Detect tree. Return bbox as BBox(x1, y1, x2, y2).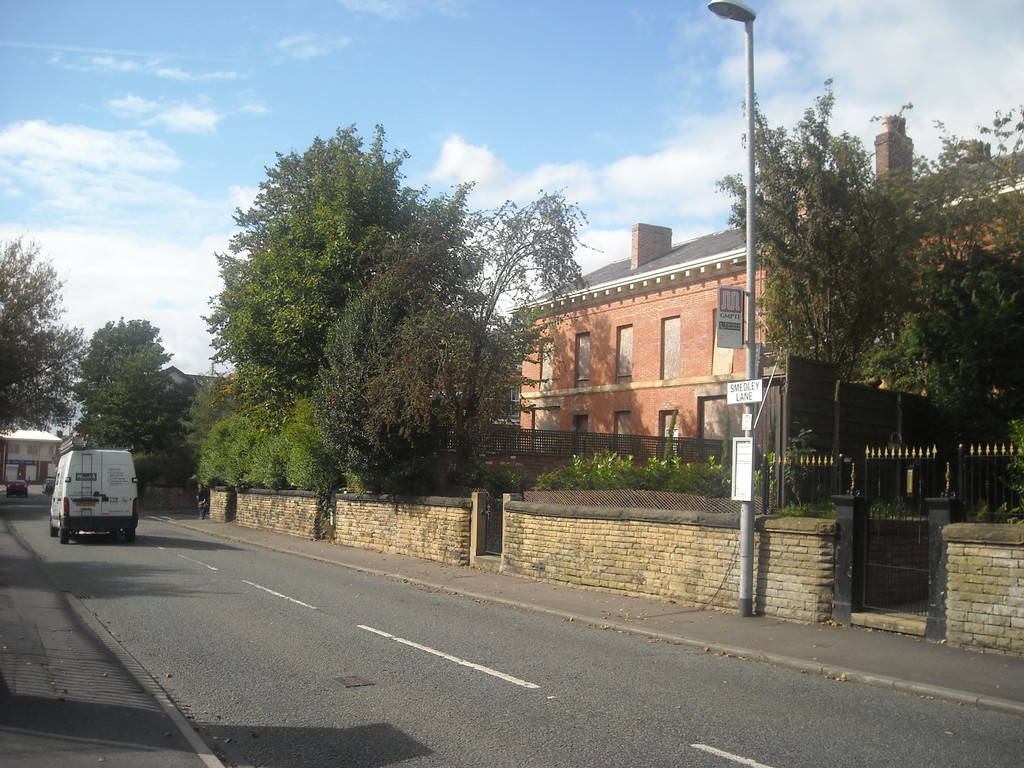
BBox(200, 113, 420, 426).
